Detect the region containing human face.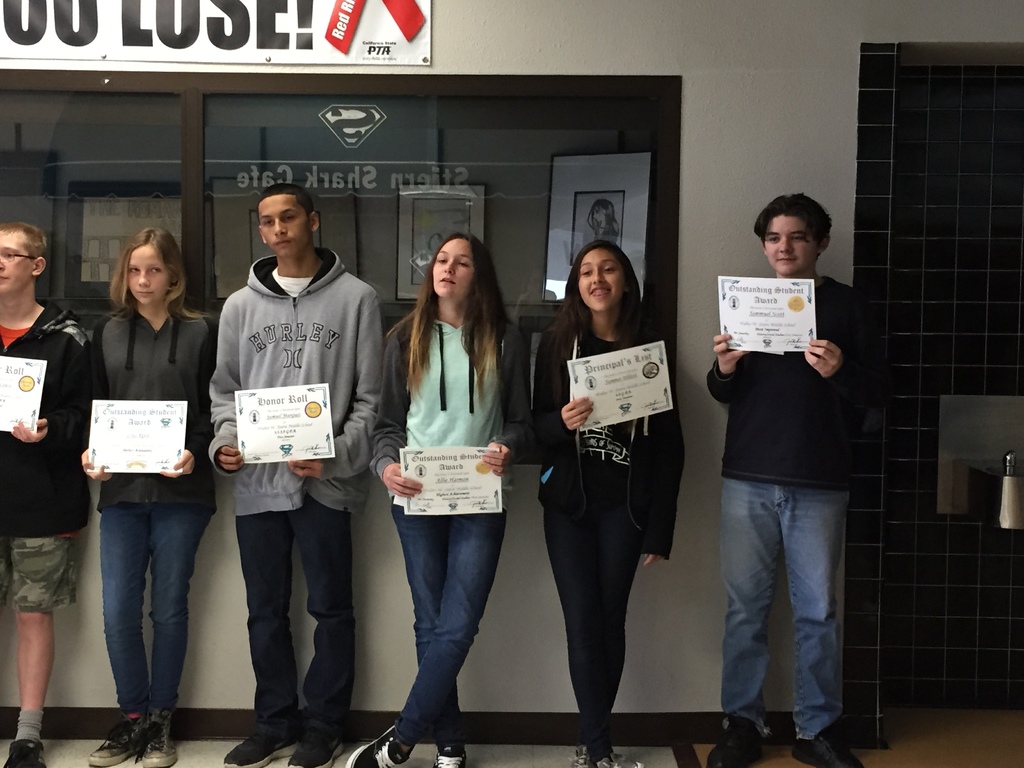
left=576, top=246, right=624, bottom=309.
